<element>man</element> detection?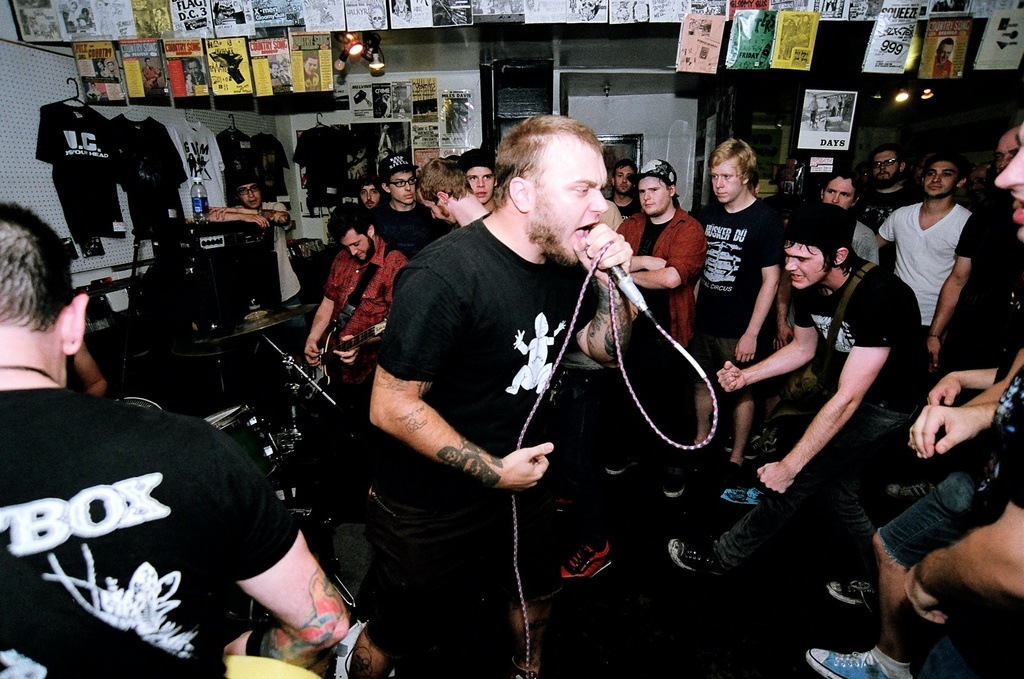
bbox(930, 40, 952, 79)
